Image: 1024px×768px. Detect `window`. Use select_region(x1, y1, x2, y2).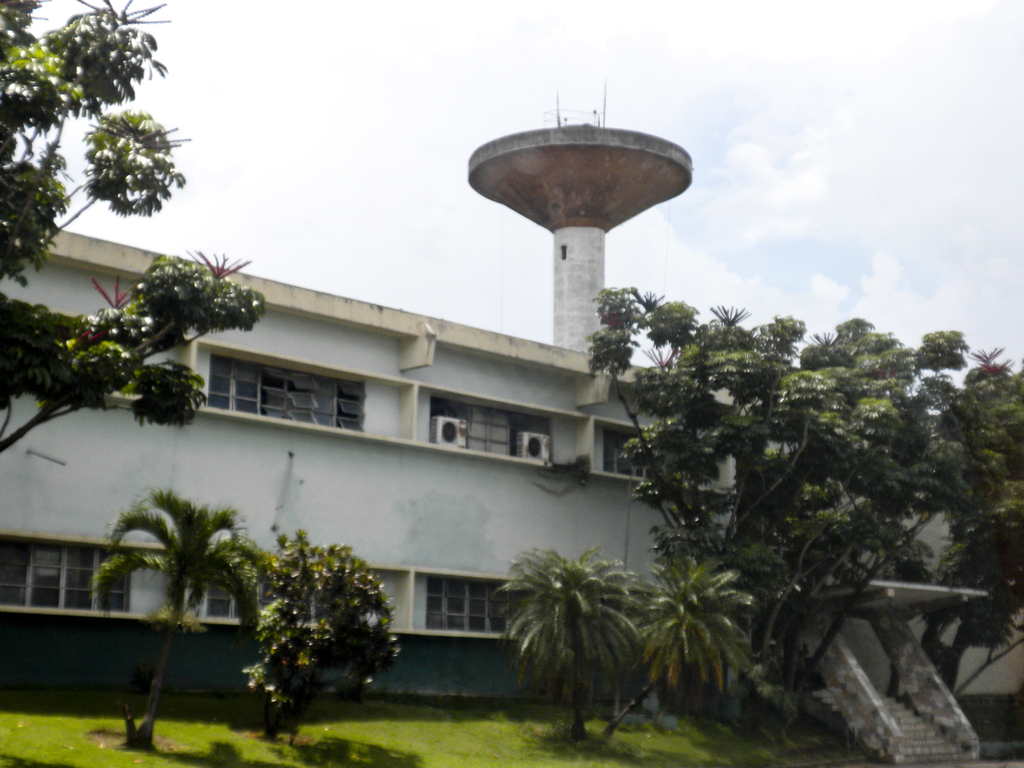
select_region(608, 426, 711, 491).
